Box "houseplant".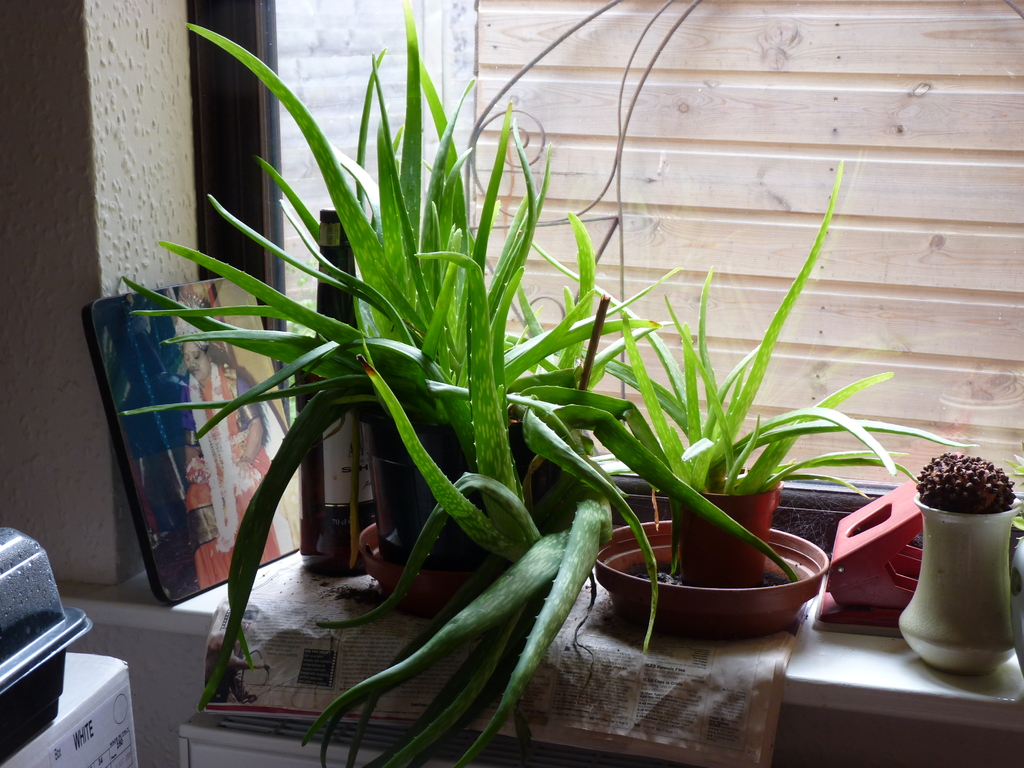
pyautogui.locateOnScreen(586, 152, 987, 589).
